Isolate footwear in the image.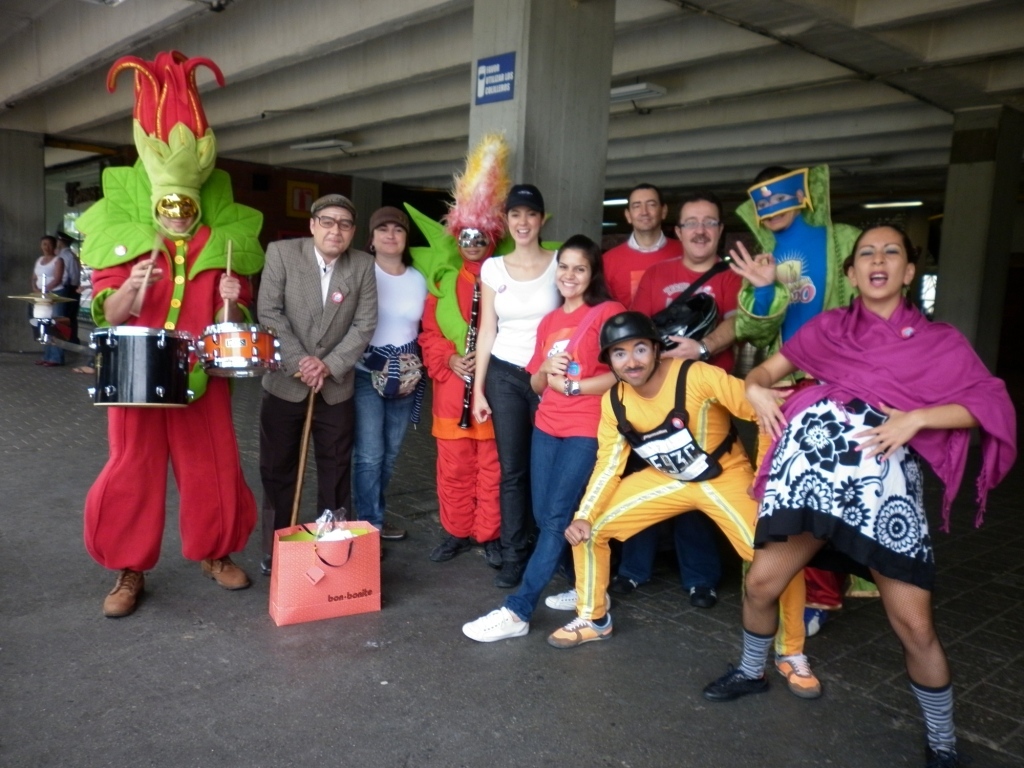
Isolated region: {"left": 805, "top": 608, "right": 821, "bottom": 634}.
